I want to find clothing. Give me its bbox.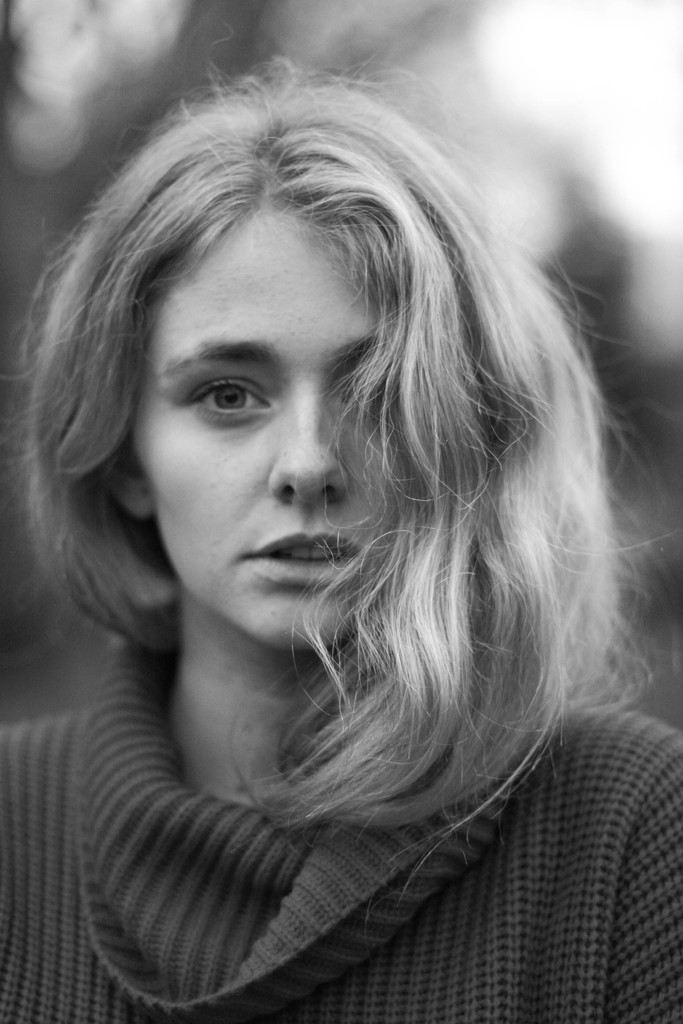
Rect(0, 702, 657, 1005).
